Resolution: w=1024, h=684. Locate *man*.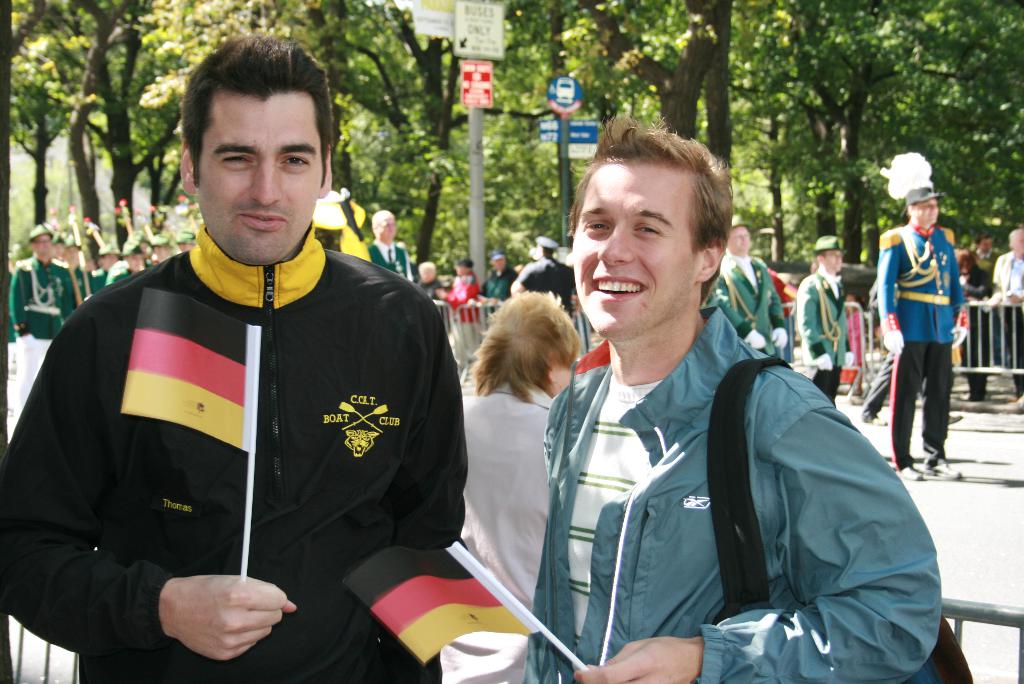
(474,248,513,305).
